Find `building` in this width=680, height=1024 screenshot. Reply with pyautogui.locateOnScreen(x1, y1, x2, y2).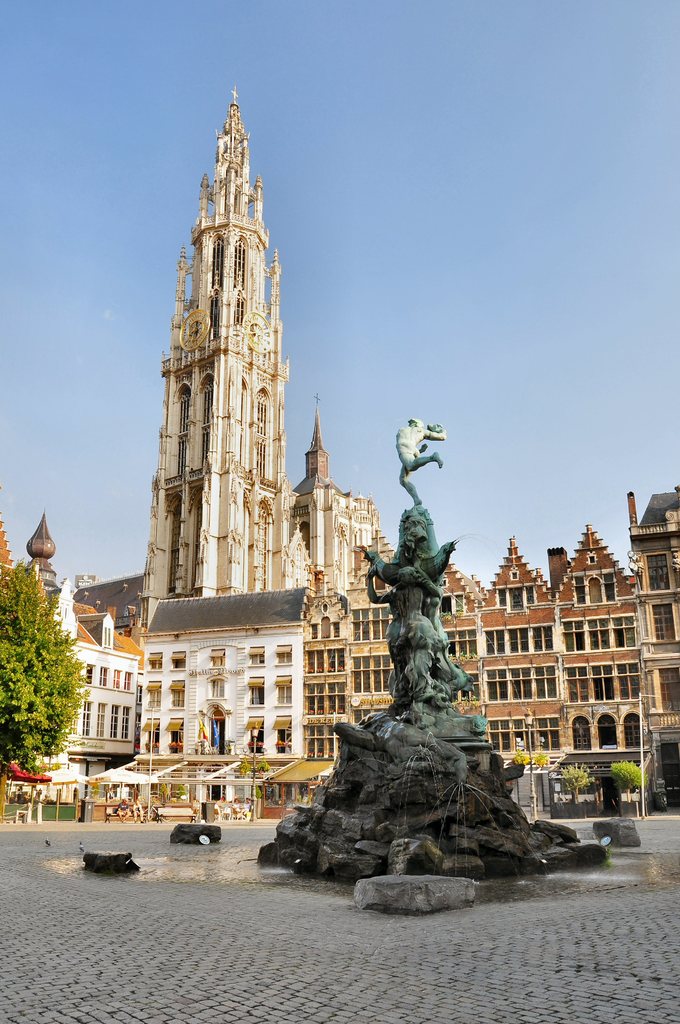
pyautogui.locateOnScreen(624, 491, 679, 818).
